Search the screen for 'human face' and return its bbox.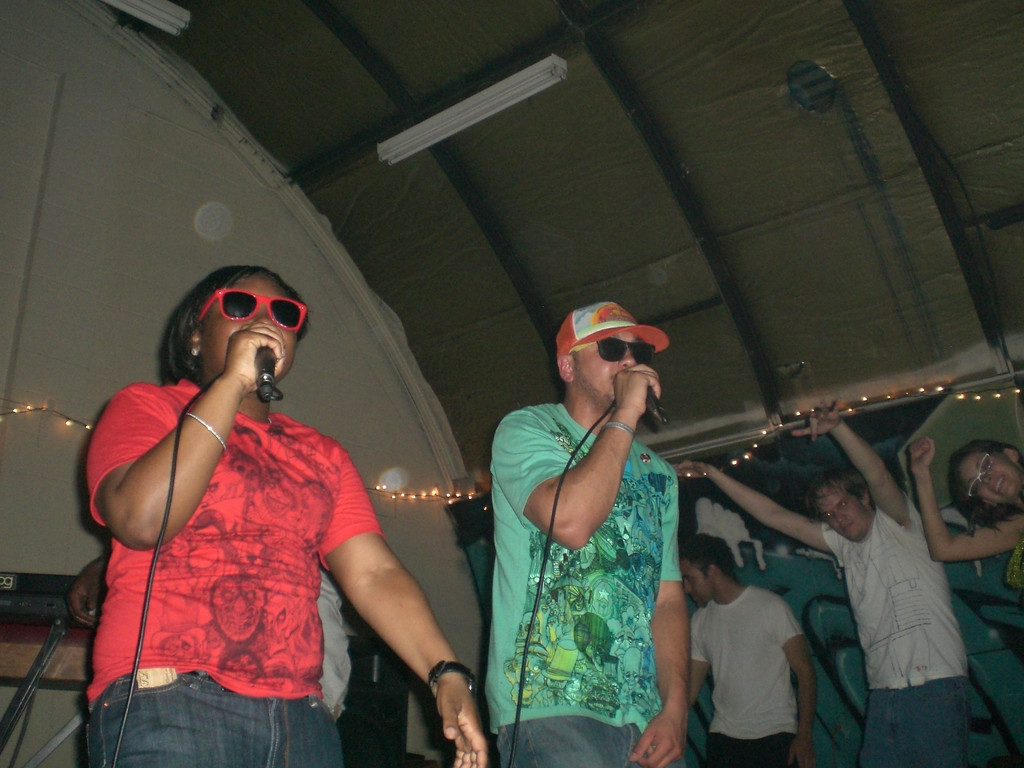
Found: bbox=(572, 328, 636, 409).
